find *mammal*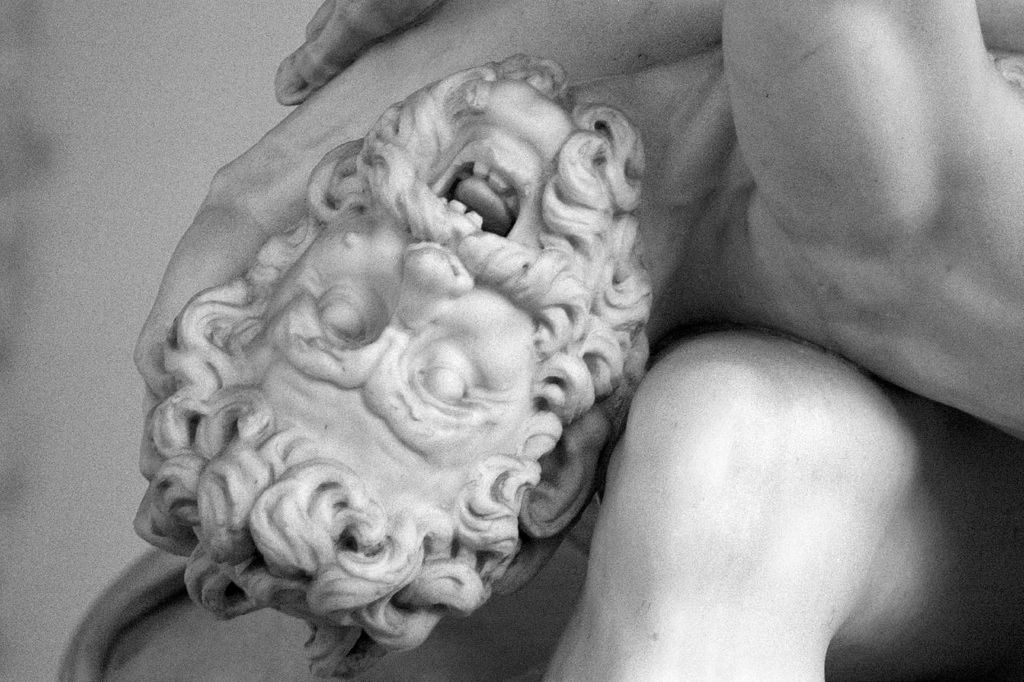
region(126, 0, 1023, 681)
